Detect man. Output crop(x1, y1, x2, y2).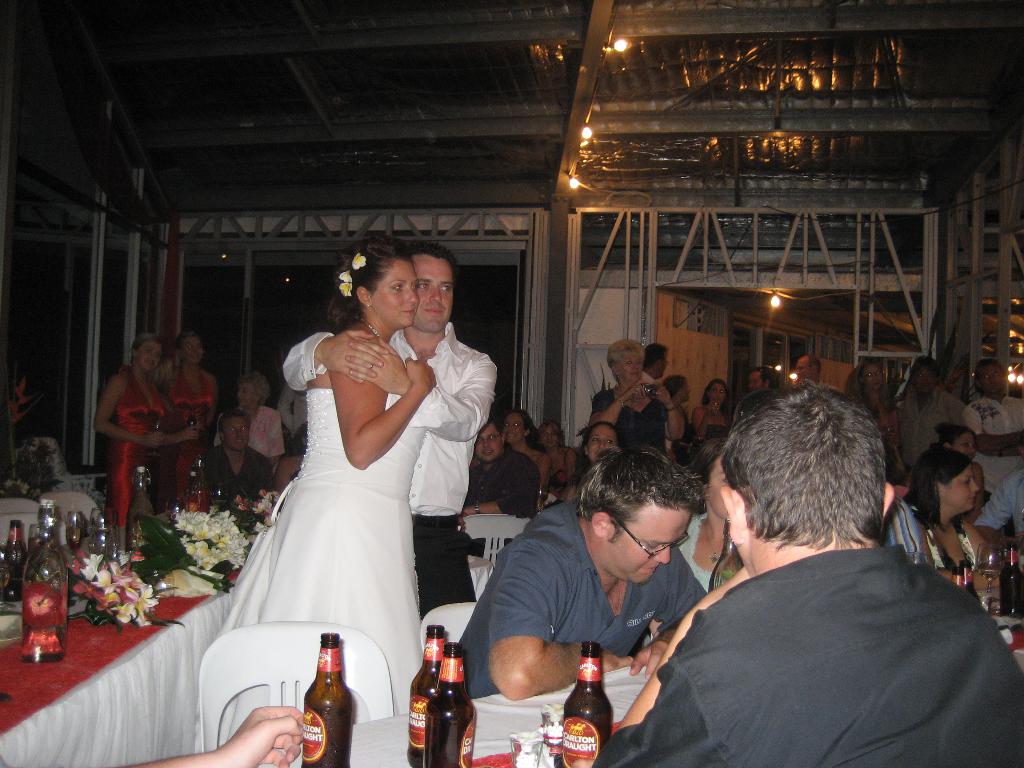
crop(453, 443, 708, 702).
